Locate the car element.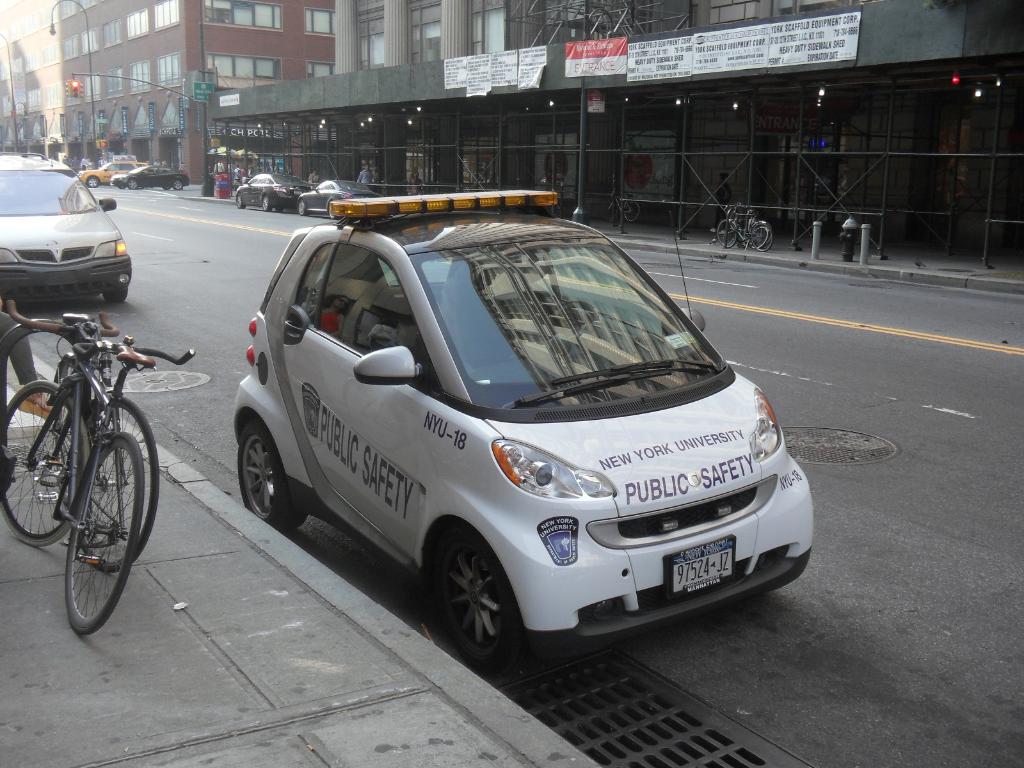
Element bbox: (x1=292, y1=180, x2=380, y2=220).
